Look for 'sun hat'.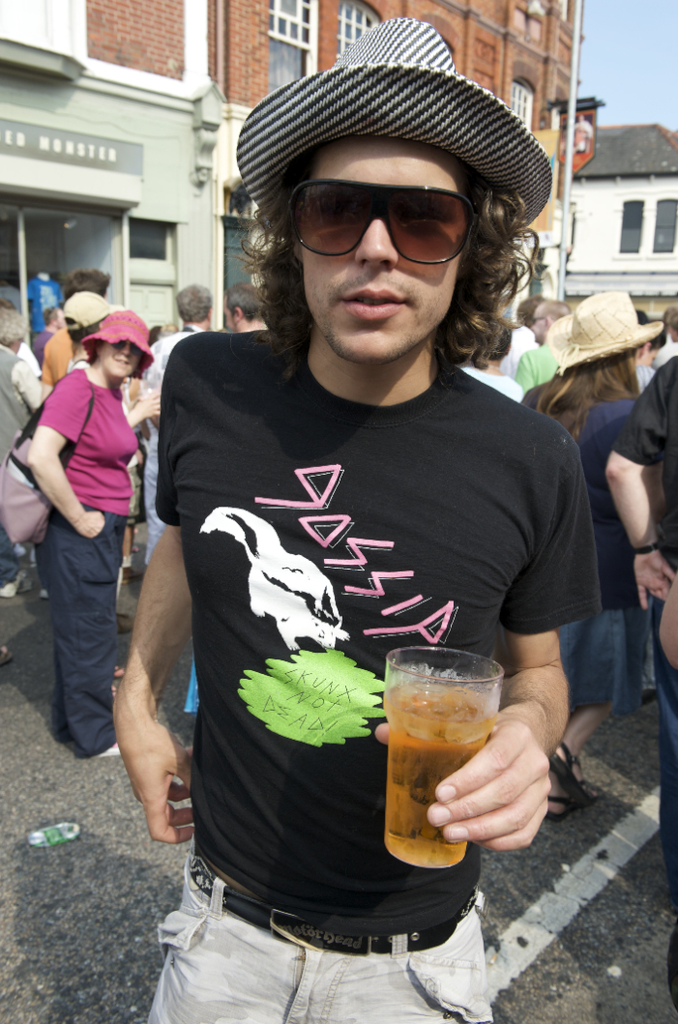
Found: {"x1": 236, "y1": 15, "x2": 554, "y2": 242}.
